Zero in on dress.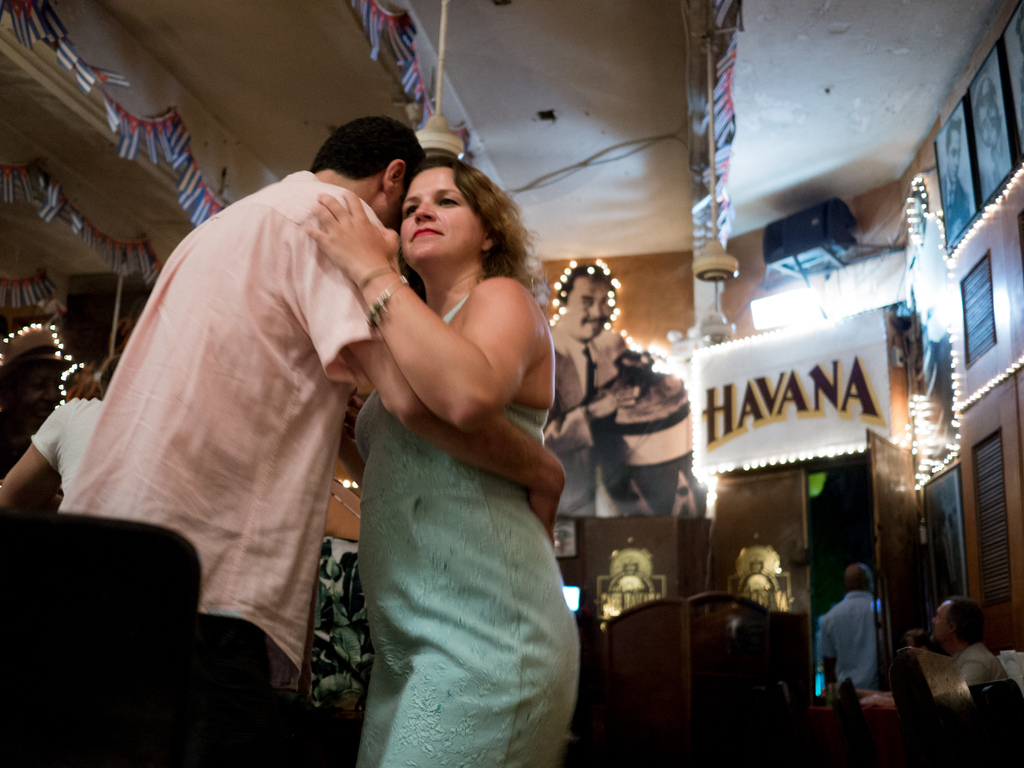
Zeroed in: [348, 291, 582, 767].
